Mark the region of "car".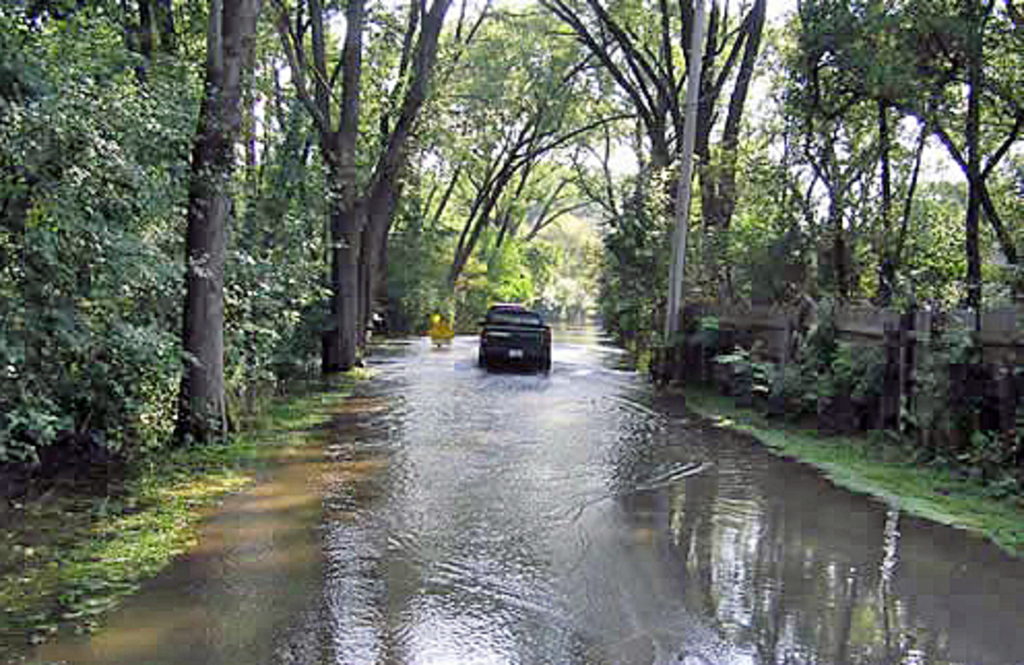
Region: crop(479, 304, 524, 366).
